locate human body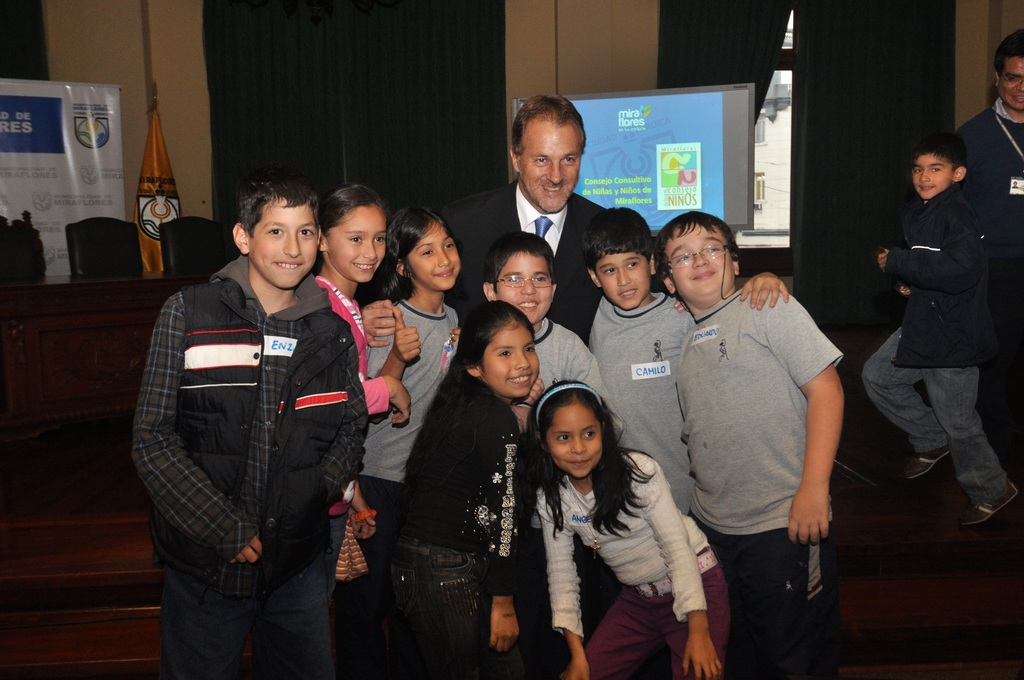
[858,130,1014,524]
